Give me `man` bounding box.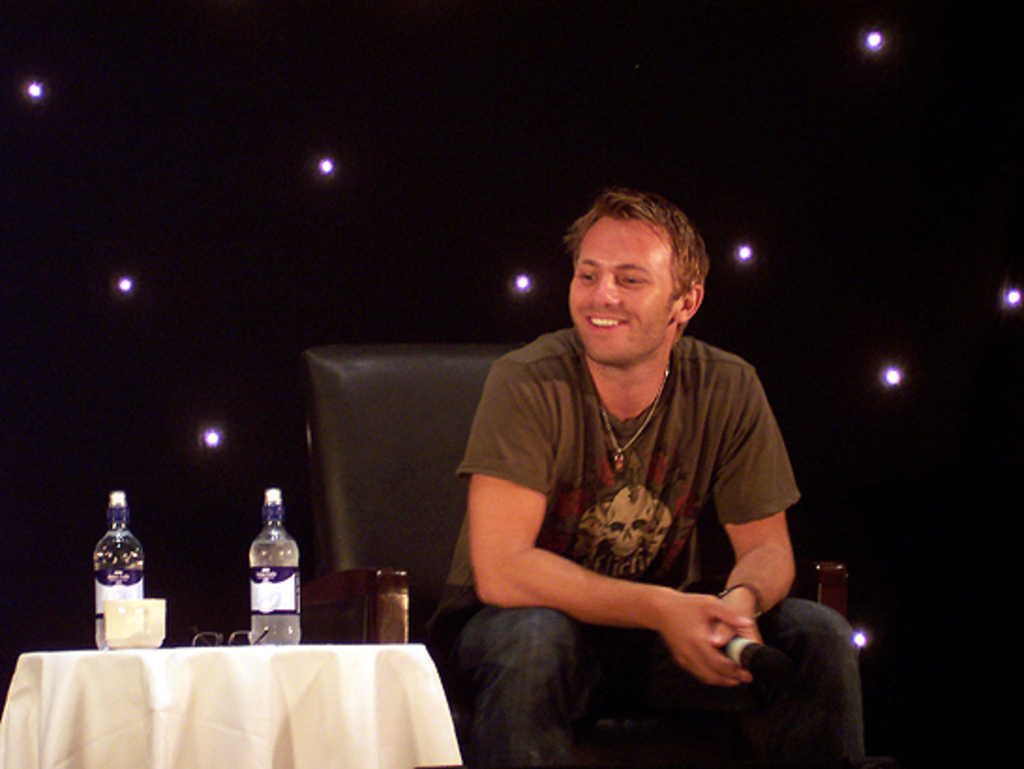
418,178,816,754.
